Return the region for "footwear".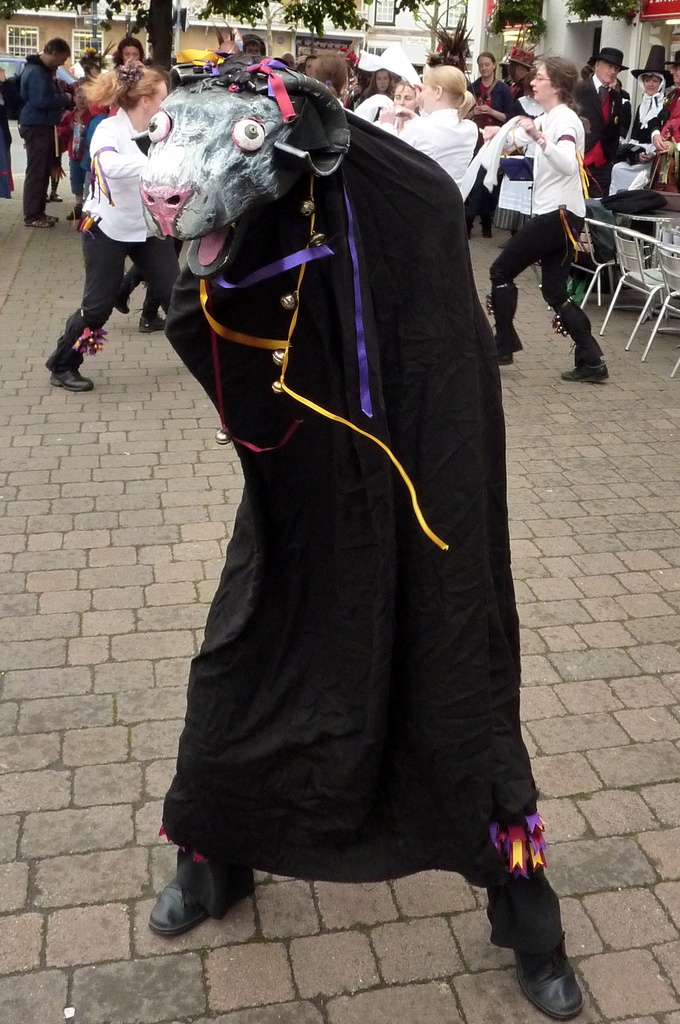
(x1=49, y1=186, x2=63, y2=204).
